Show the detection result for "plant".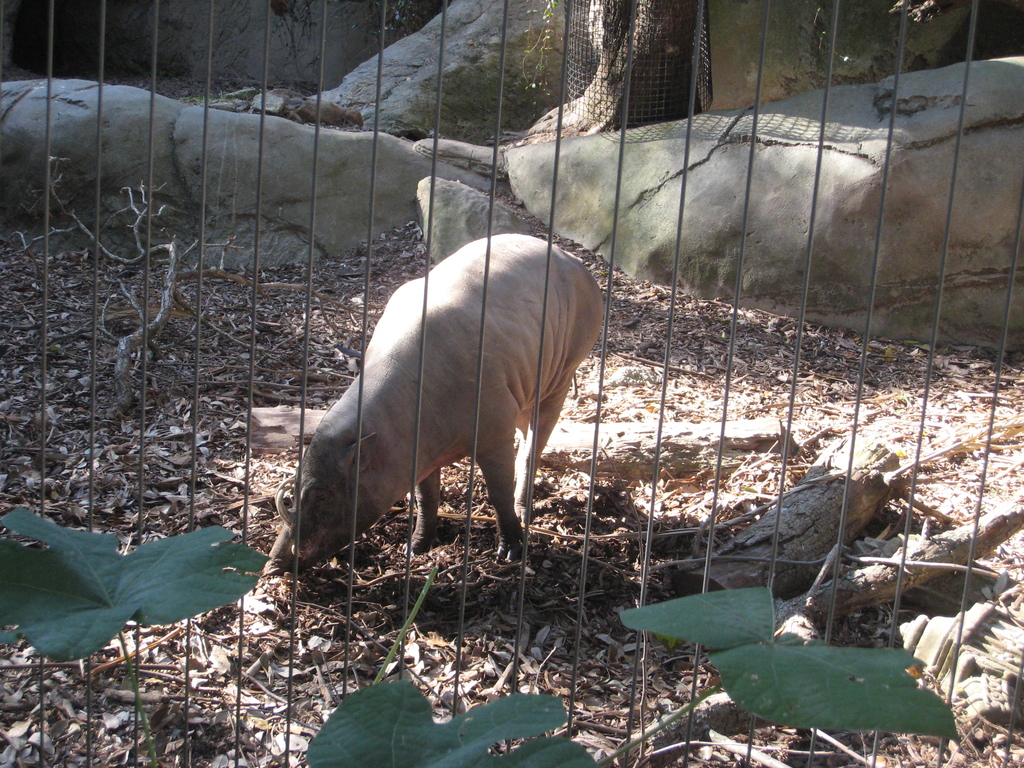
385 0 435 42.
